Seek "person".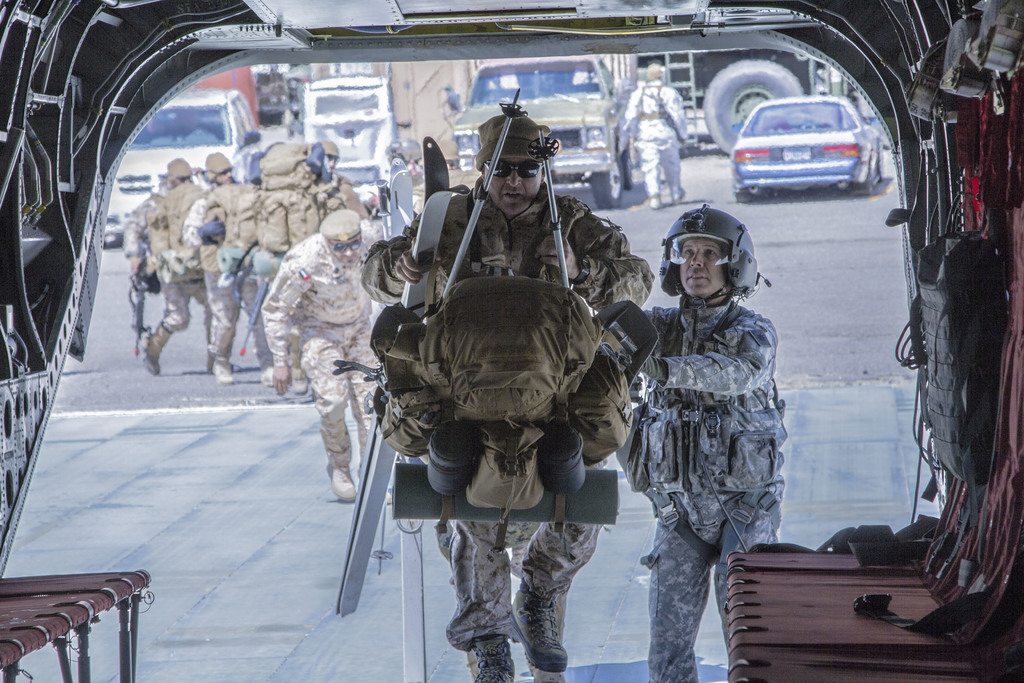
[left=627, top=188, right=796, bottom=675].
